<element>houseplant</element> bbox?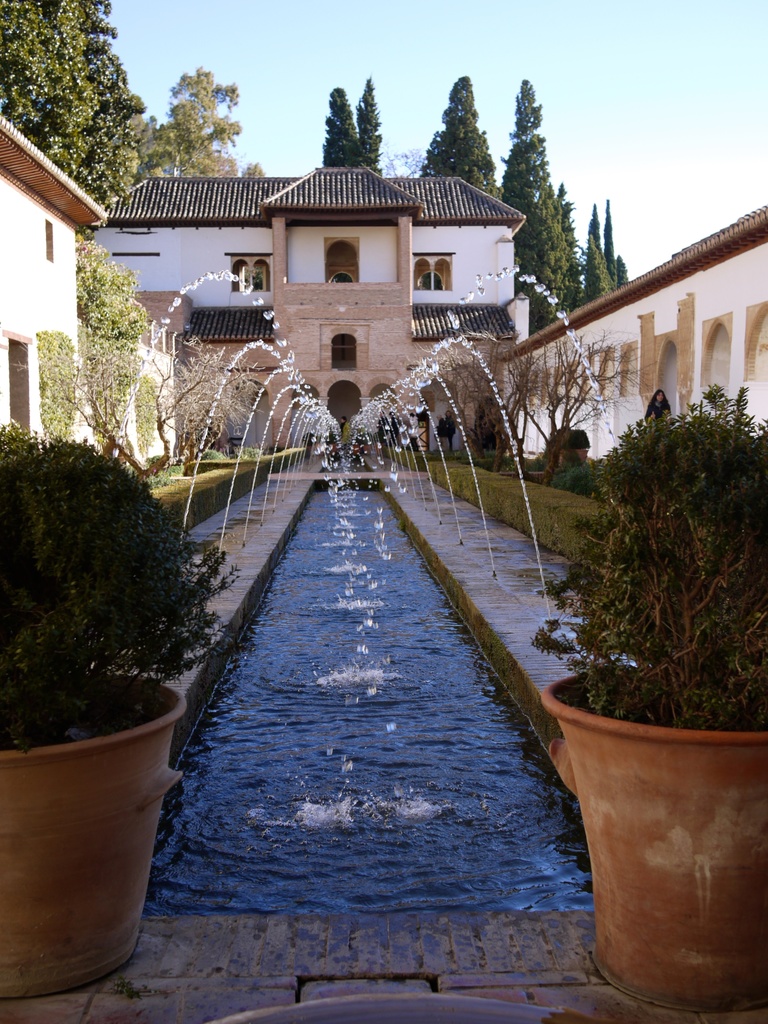
box(0, 417, 243, 995)
